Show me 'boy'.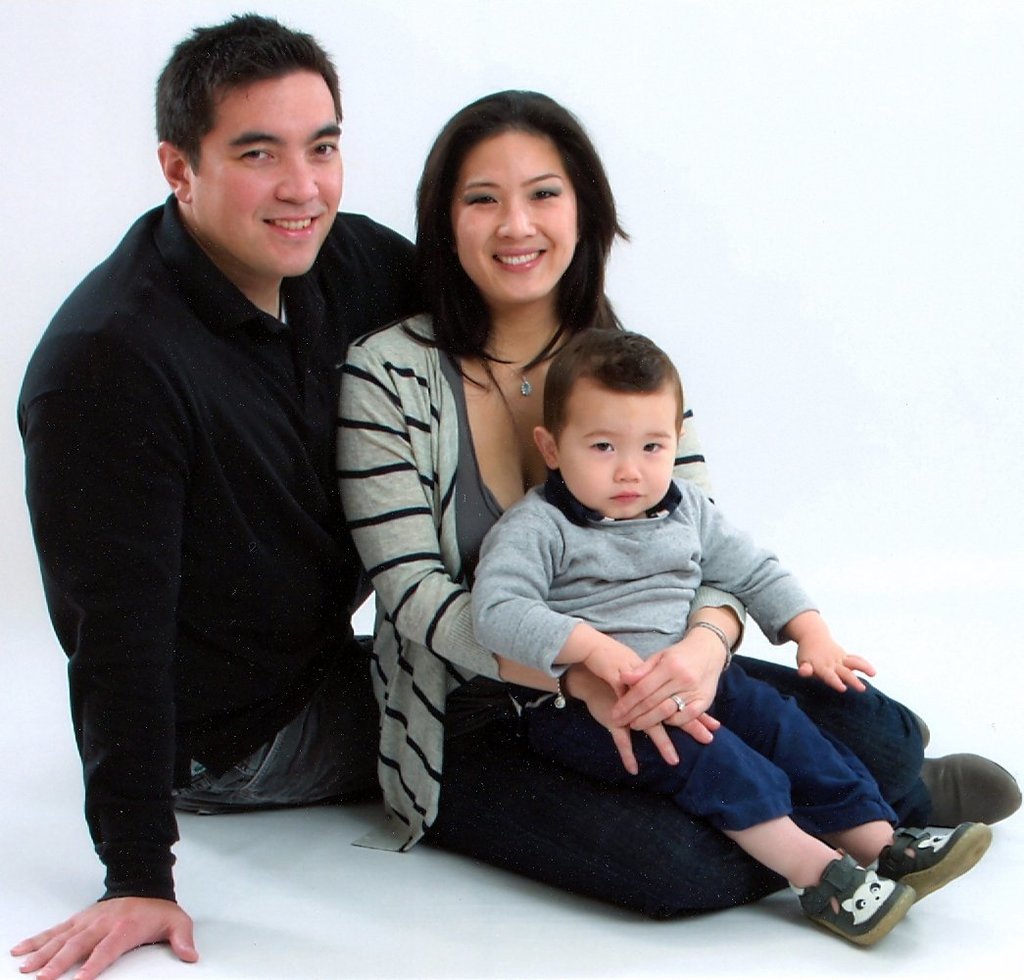
'boy' is here: 470, 320, 990, 937.
